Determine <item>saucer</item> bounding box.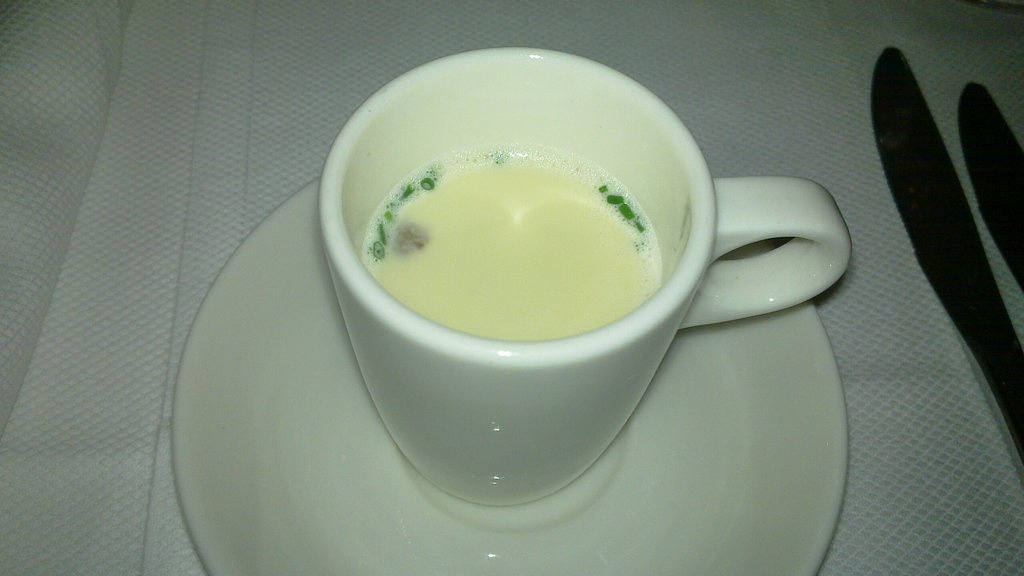
Determined: bbox=[175, 177, 849, 575].
